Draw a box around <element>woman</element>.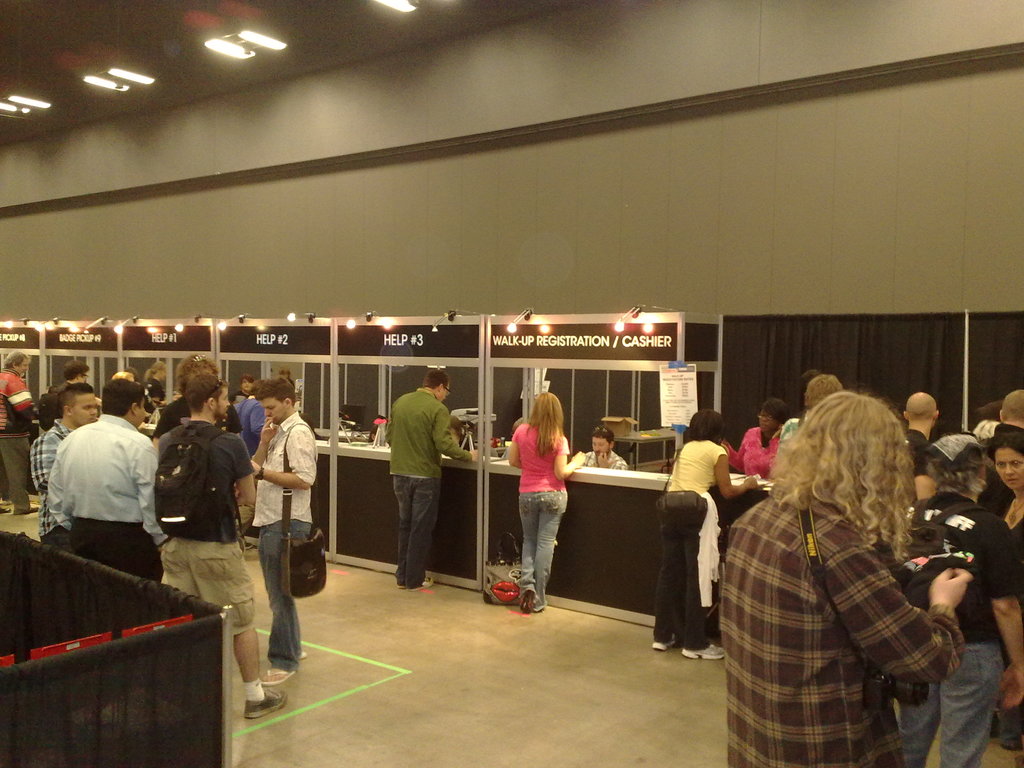
bbox=(721, 399, 787, 479).
